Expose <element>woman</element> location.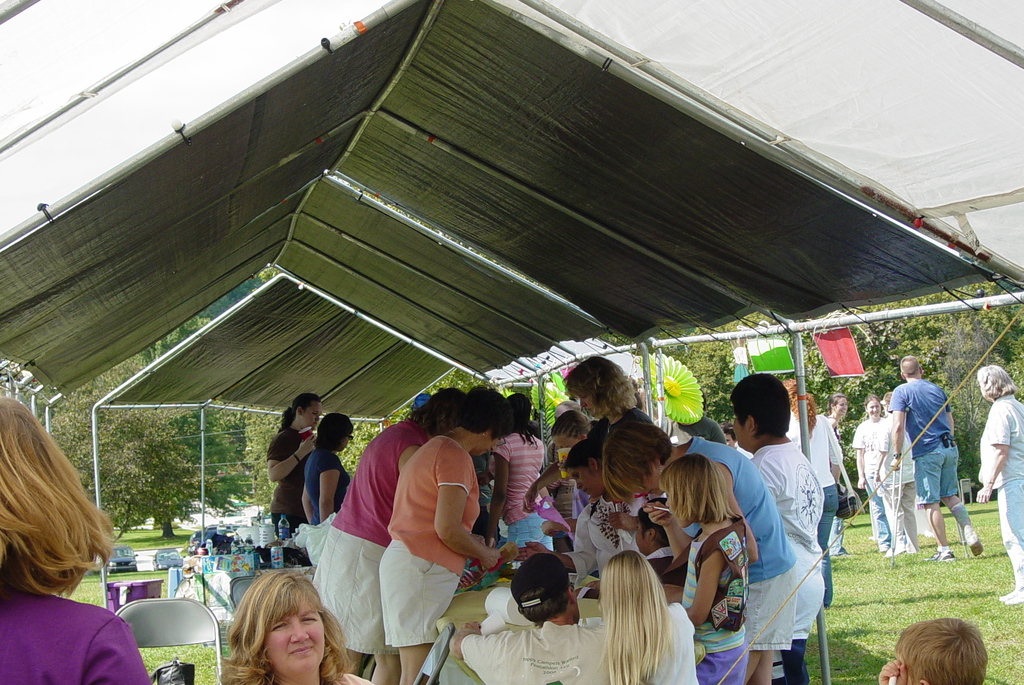
Exposed at select_region(301, 405, 360, 518).
